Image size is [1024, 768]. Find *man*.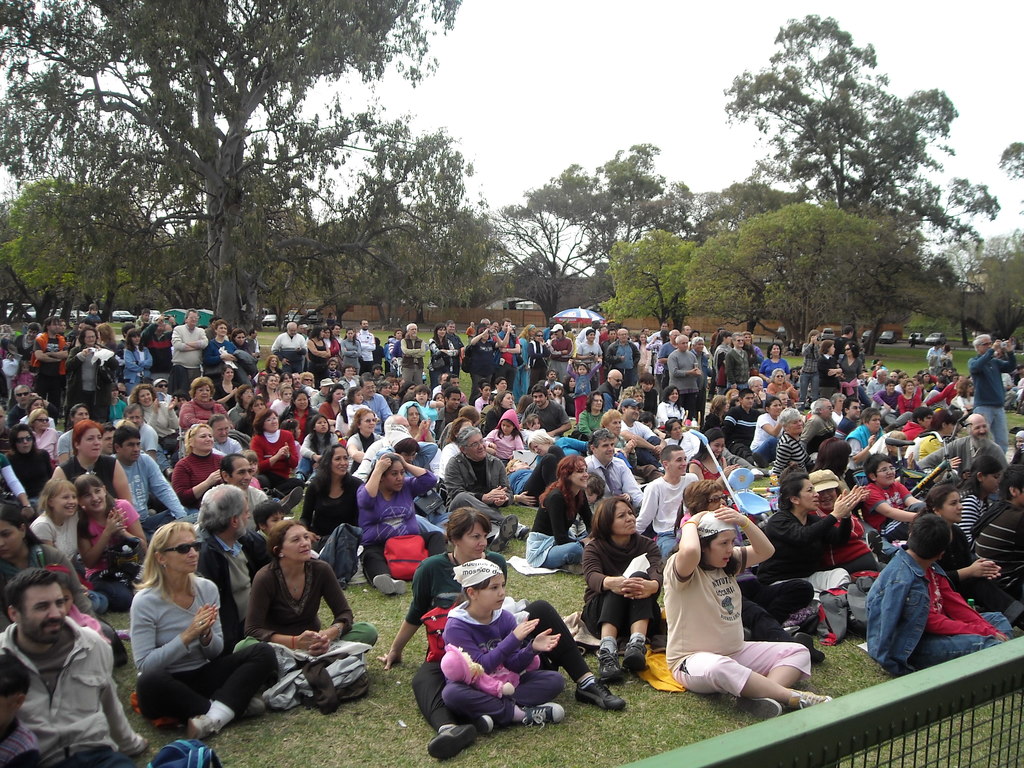
[620,438,708,572].
